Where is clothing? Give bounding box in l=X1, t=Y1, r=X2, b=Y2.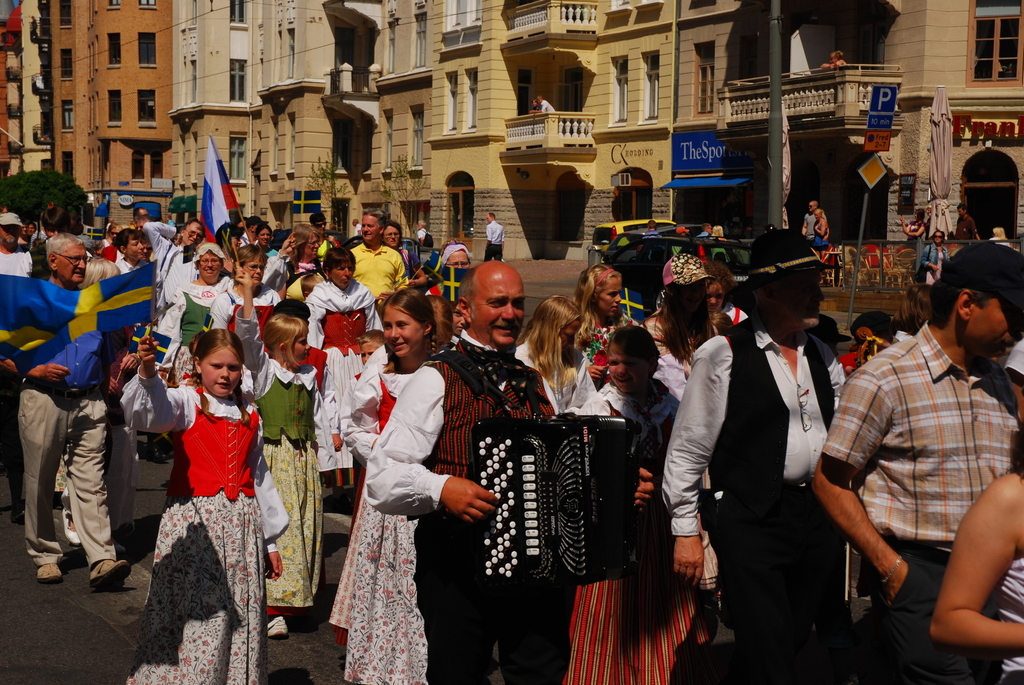
l=136, t=358, r=262, b=645.
